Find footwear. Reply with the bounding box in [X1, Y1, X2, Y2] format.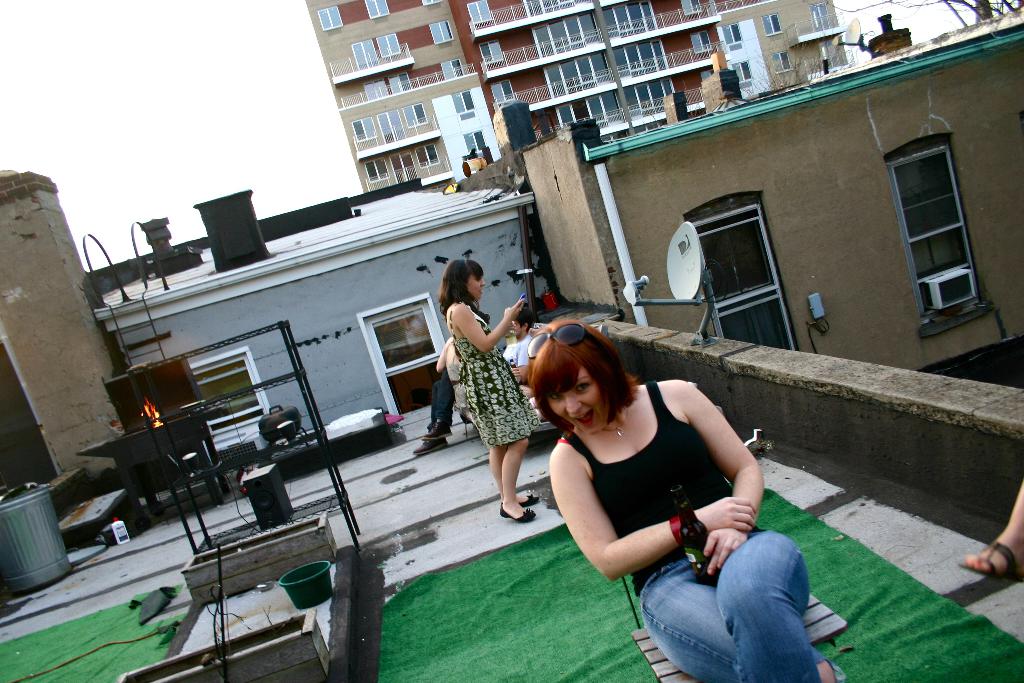
[420, 419, 451, 440].
